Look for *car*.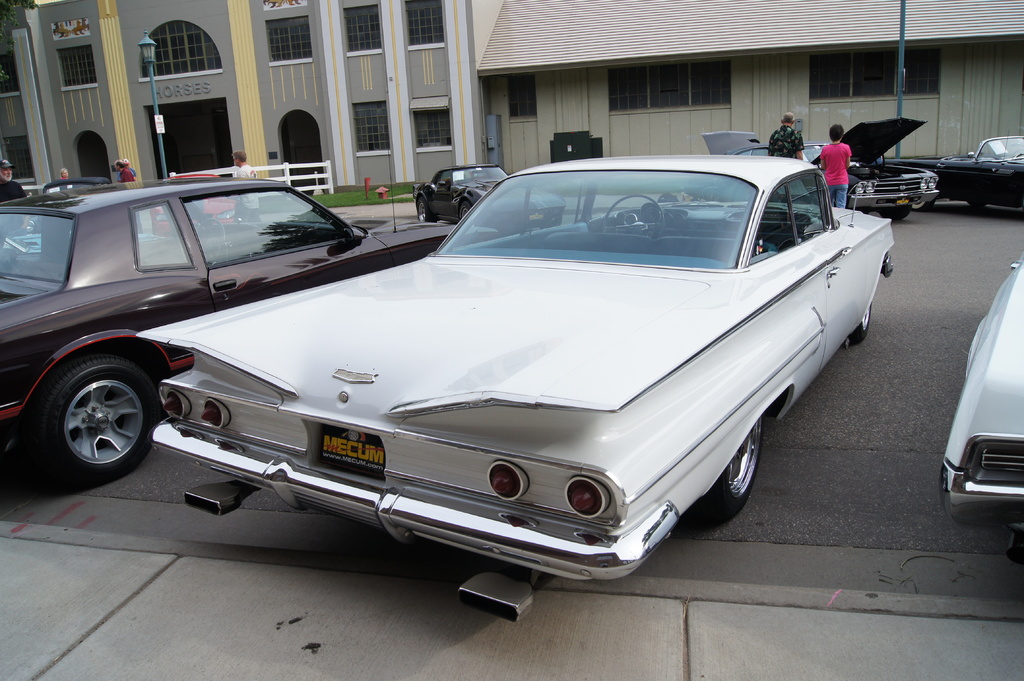
Found: detection(922, 129, 1023, 208).
